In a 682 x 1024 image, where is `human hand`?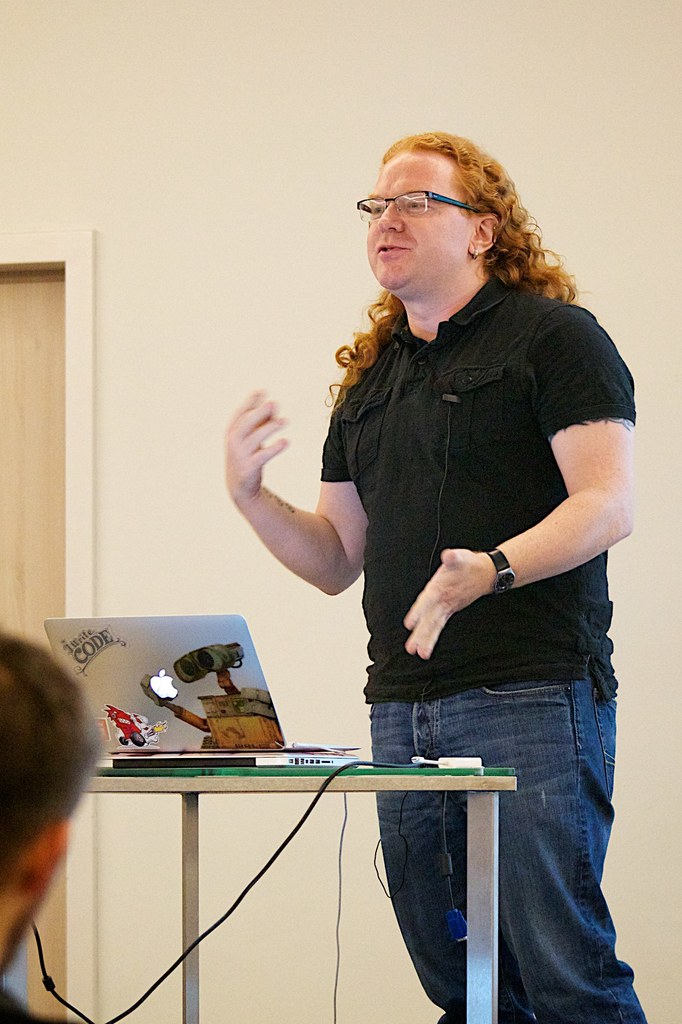
{"x1": 397, "y1": 533, "x2": 535, "y2": 655}.
